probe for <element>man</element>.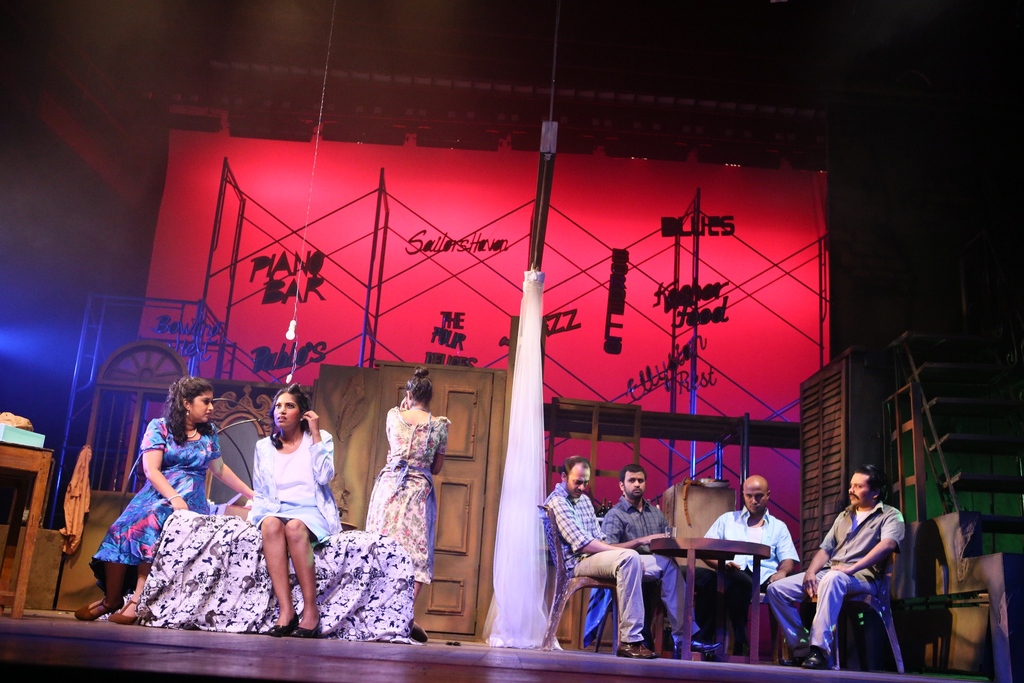
Probe result: 794 483 914 661.
